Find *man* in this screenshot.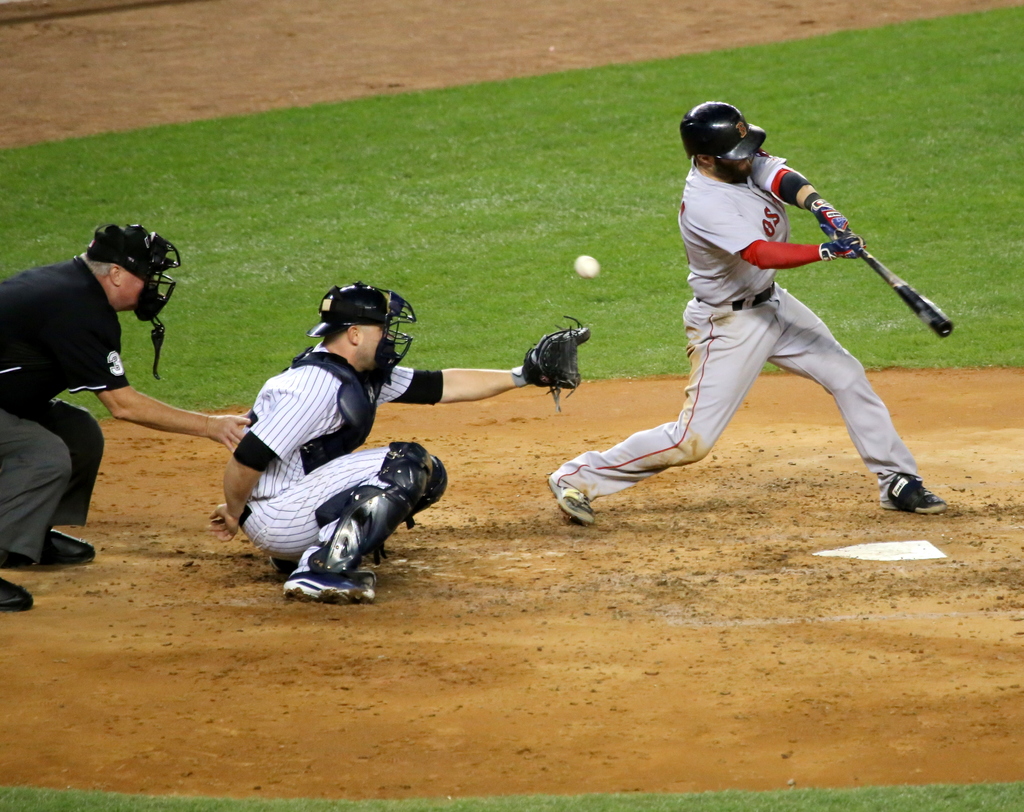
The bounding box for *man* is {"left": 0, "top": 216, "right": 254, "bottom": 609}.
